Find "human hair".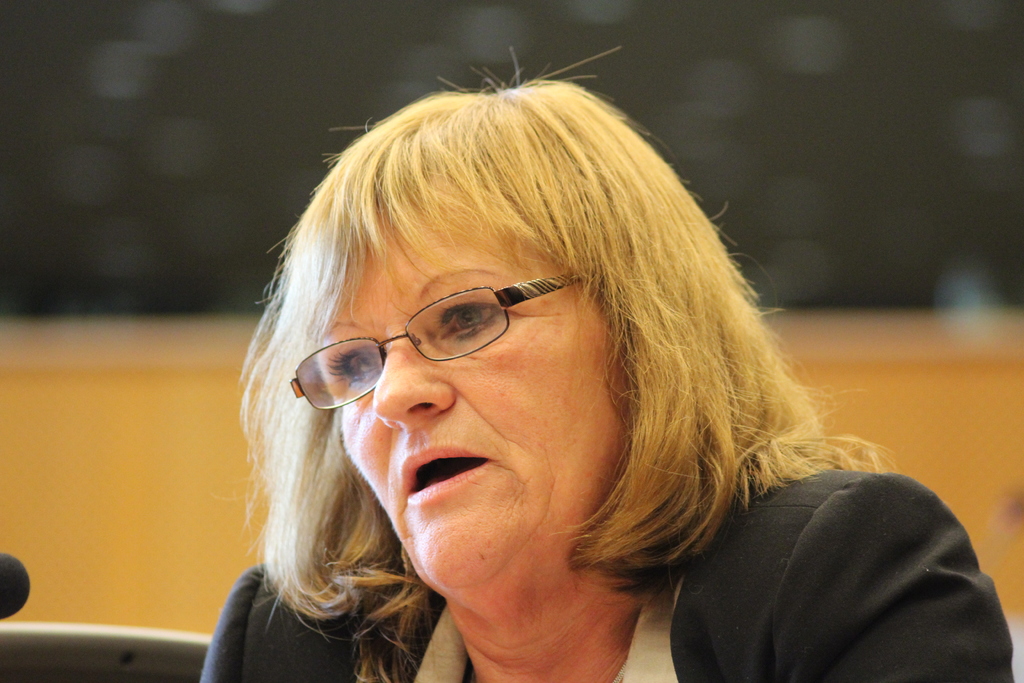
l=225, t=57, r=839, b=682.
